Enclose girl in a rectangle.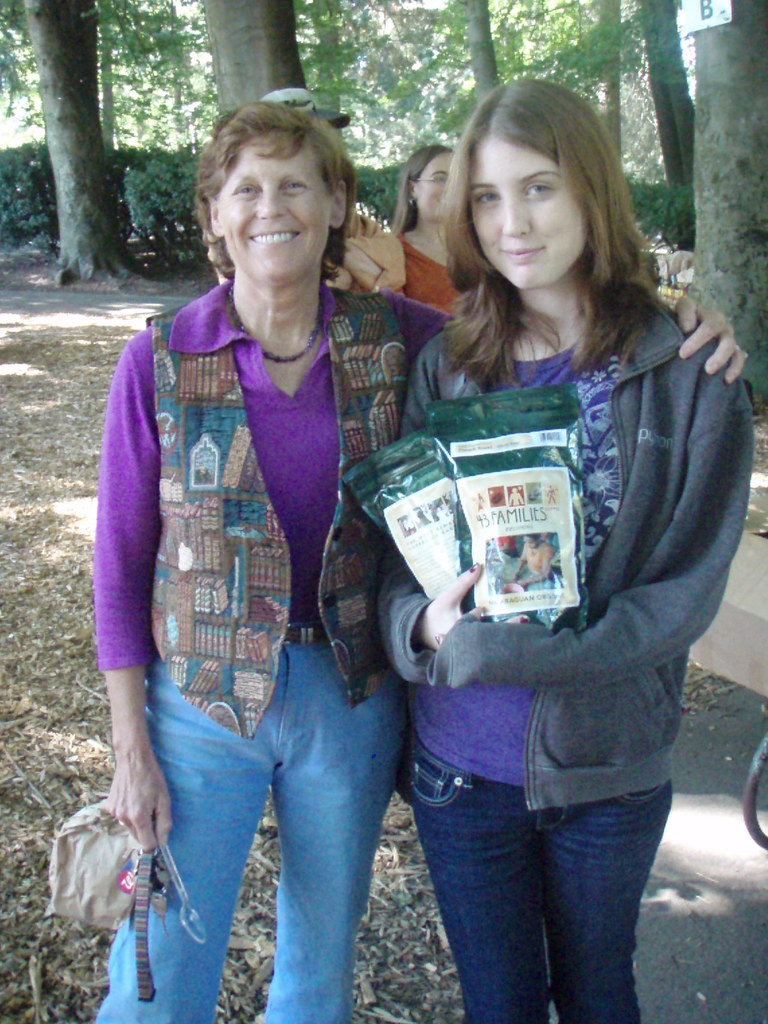
pyautogui.locateOnScreen(370, 75, 753, 1023).
